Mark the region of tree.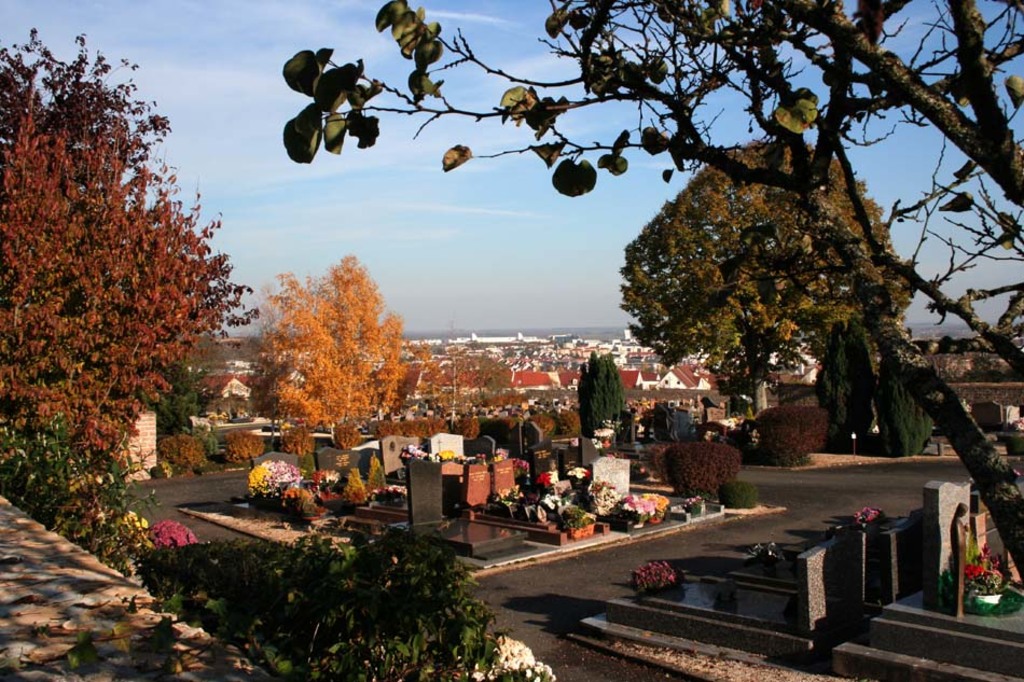
Region: [x1=606, y1=131, x2=914, y2=427].
